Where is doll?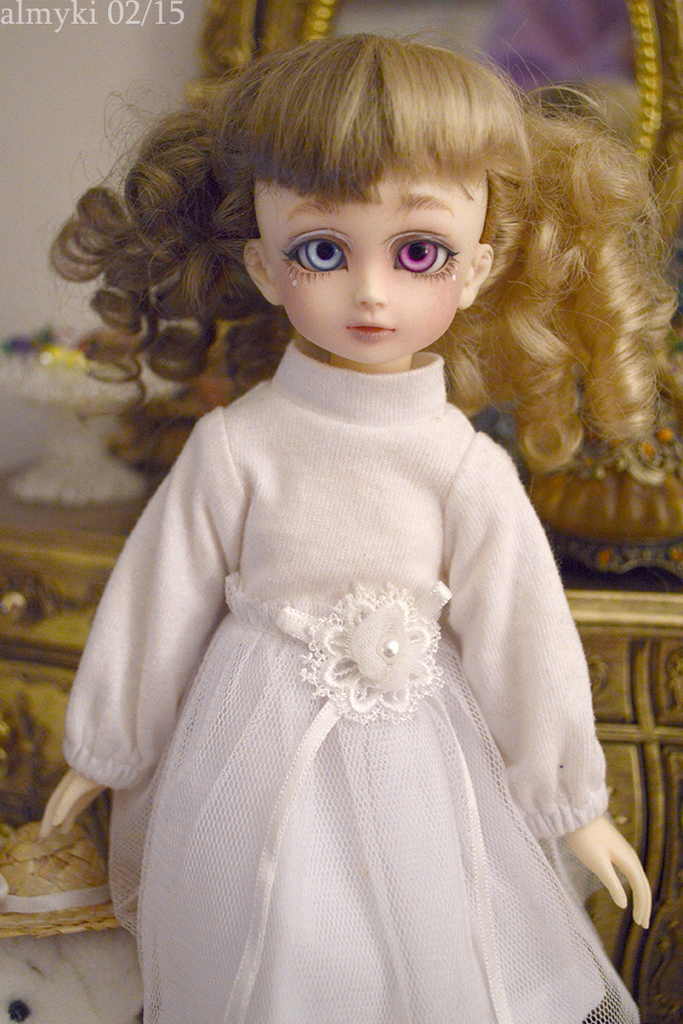
locate(36, 27, 682, 1015).
